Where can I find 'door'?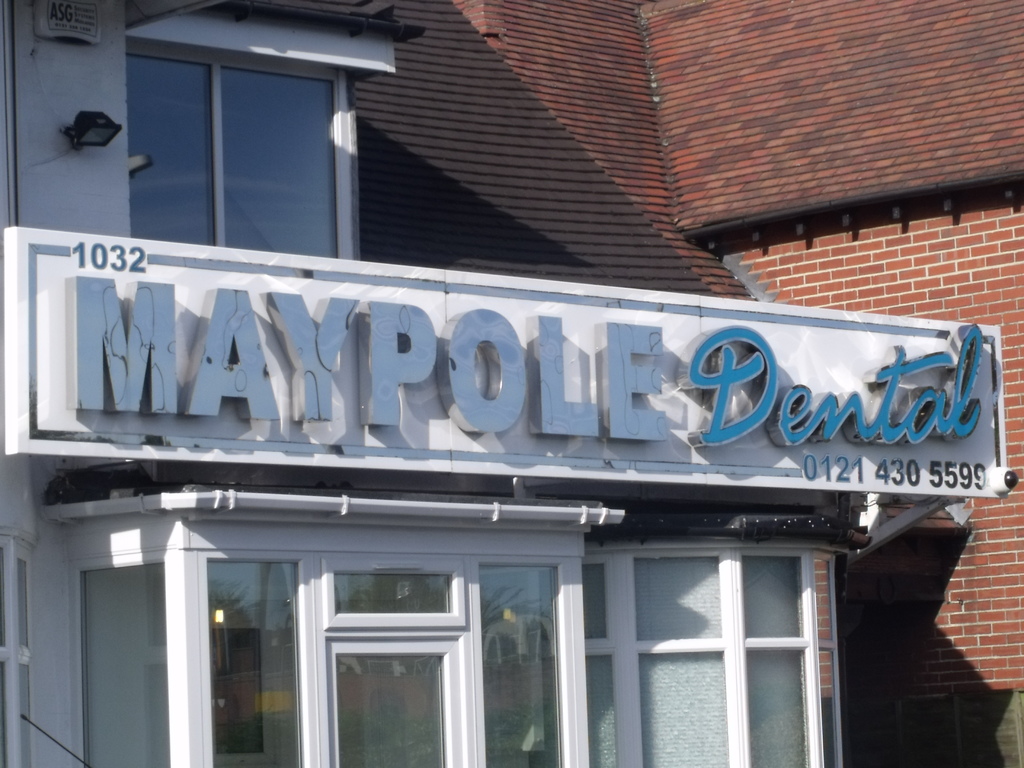
You can find it at 115, 494, 634, 758.
